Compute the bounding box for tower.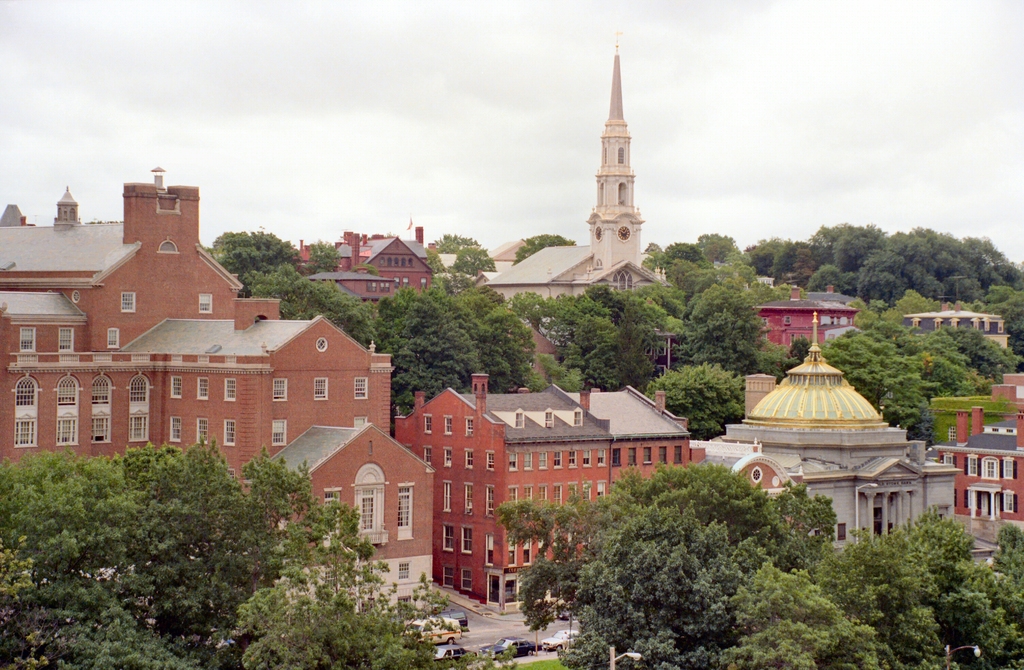
[577, 48, 666, 238].
